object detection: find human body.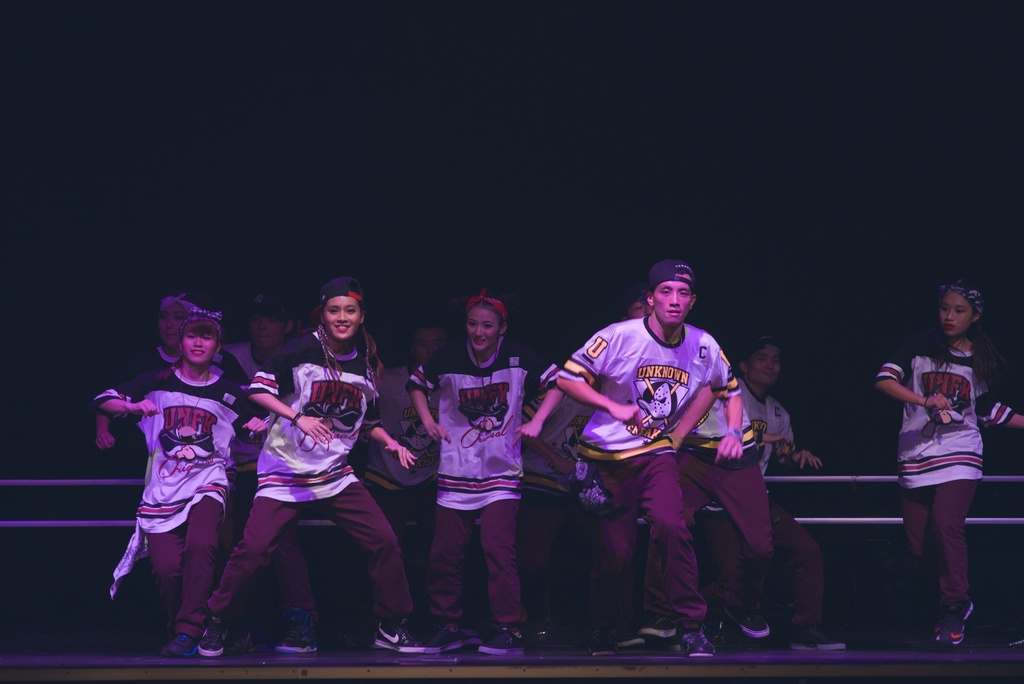
crop(743, 333, 849, 649).
